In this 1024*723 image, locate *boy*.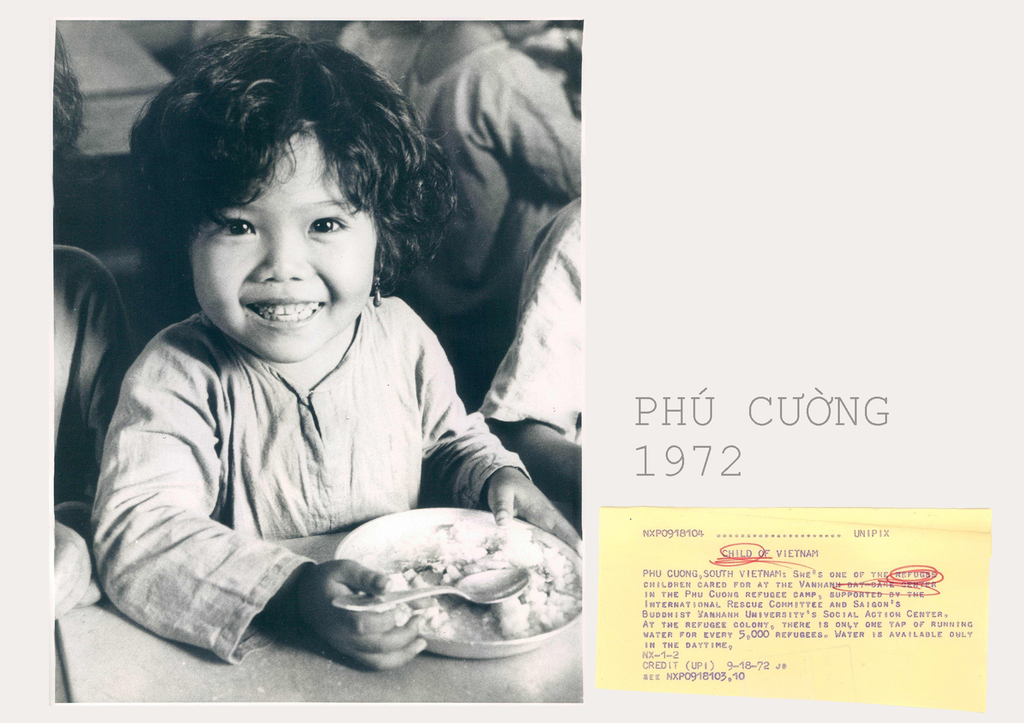
Bounding box: rect(84, 28, 588, 666).
